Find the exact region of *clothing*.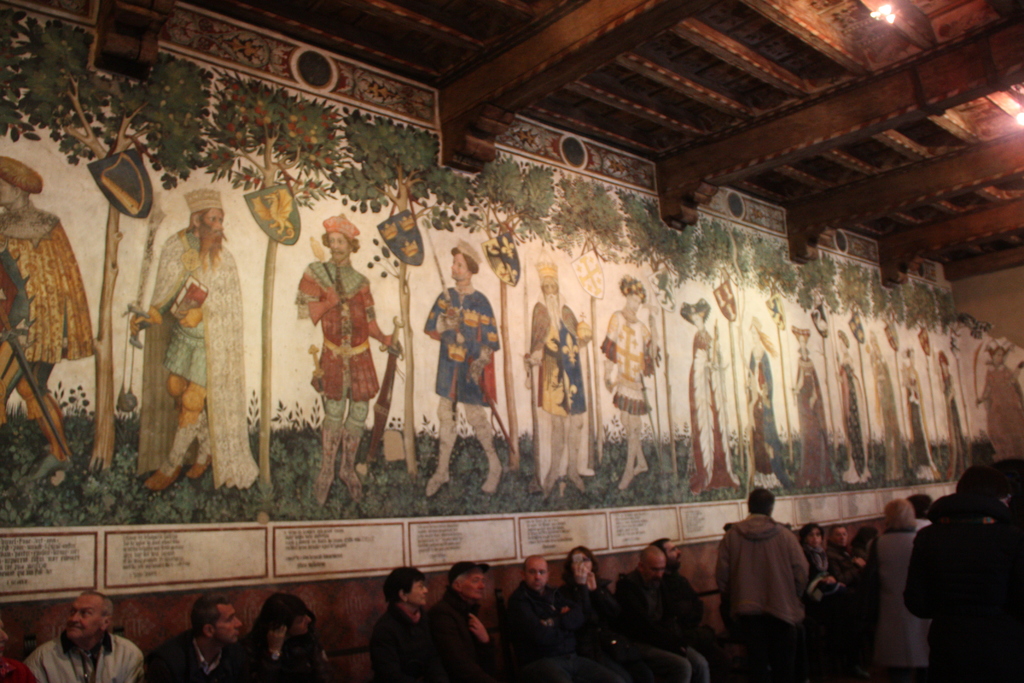
Exact region: [607,301,657,411].
